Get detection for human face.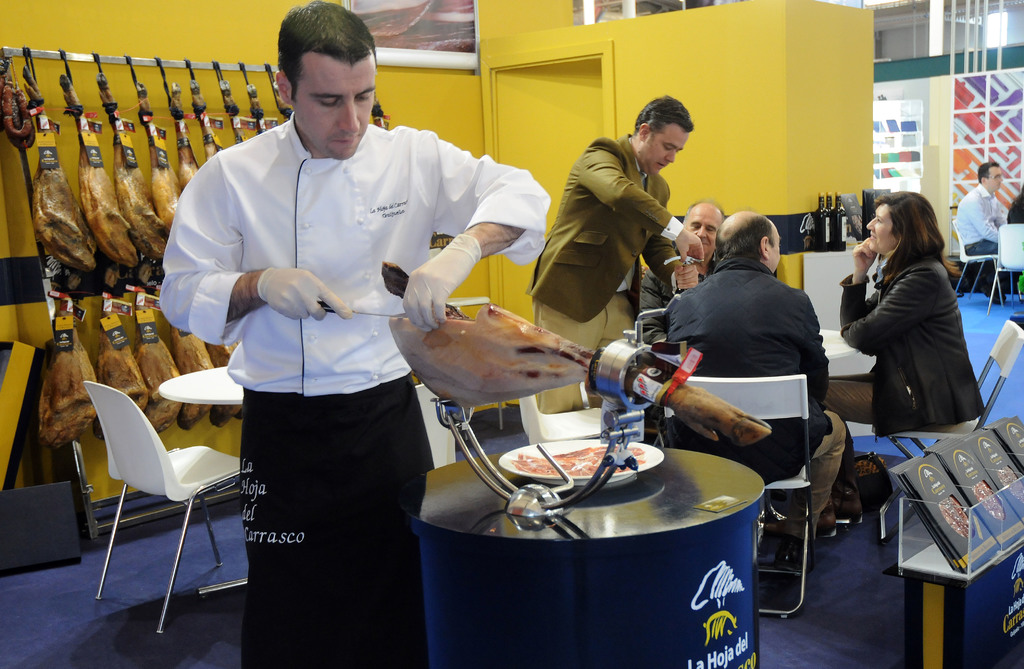
Detection: rect(643, 125, 689, 176).
